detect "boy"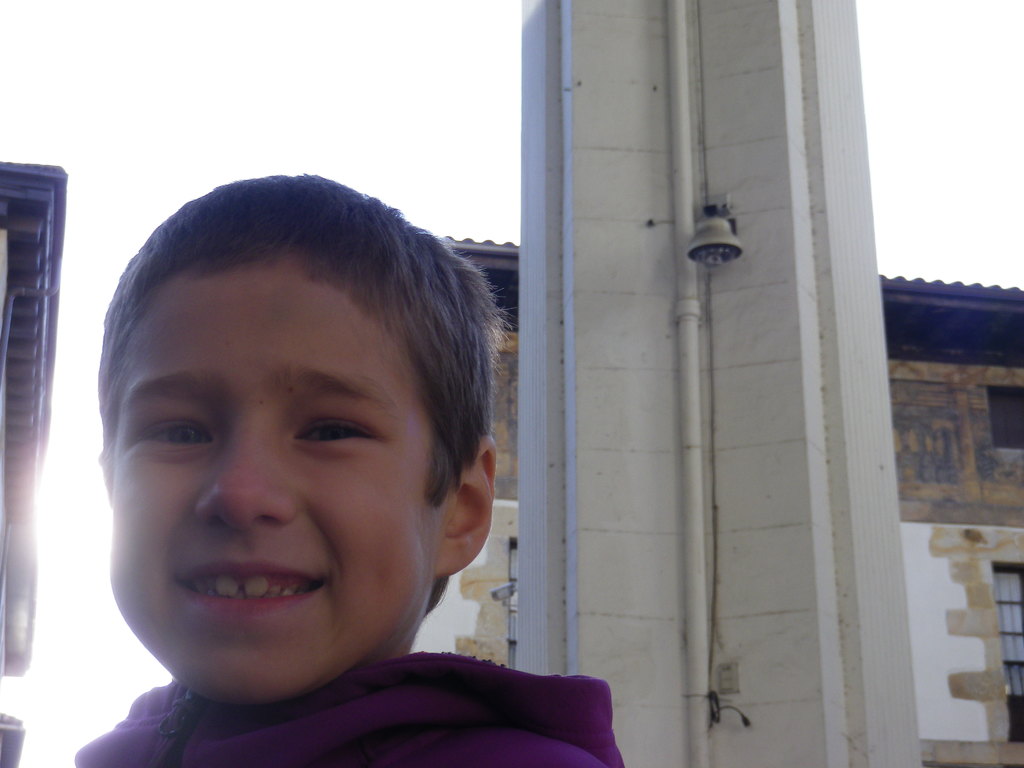
65/172/641/767
